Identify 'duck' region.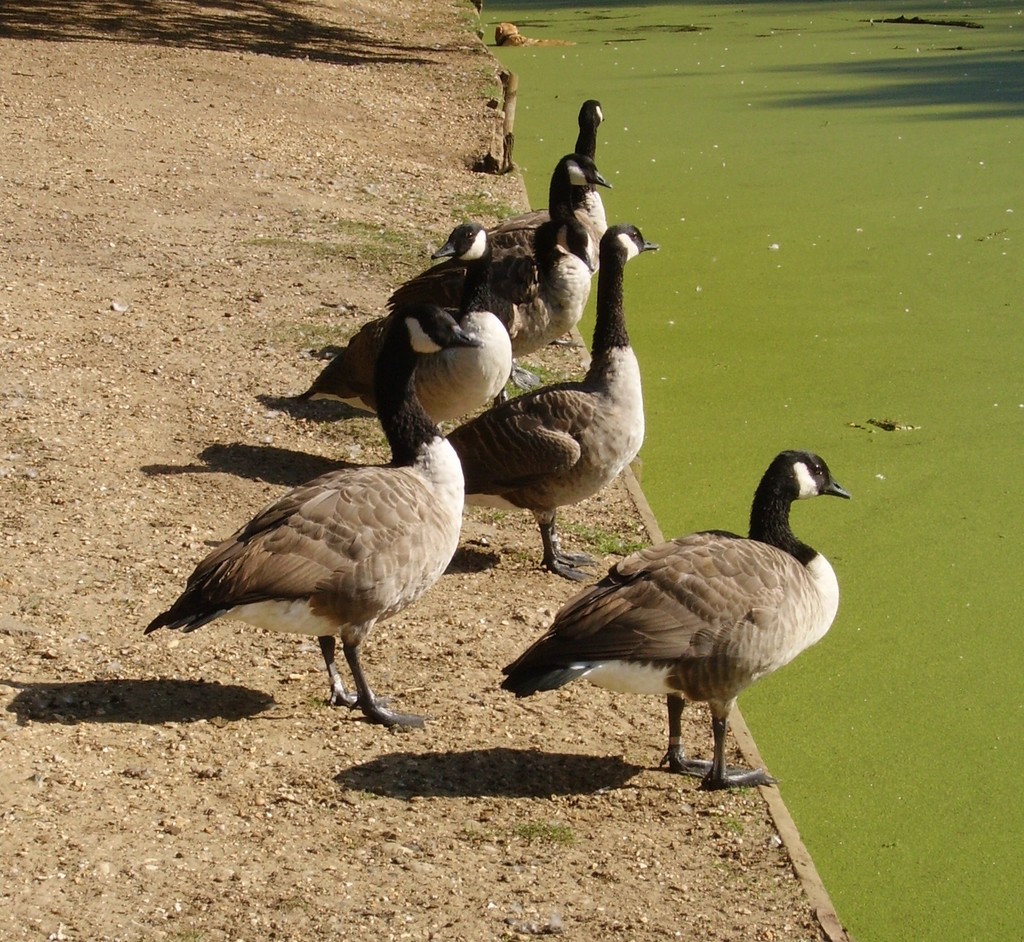
Region: [445,213,669,594].
